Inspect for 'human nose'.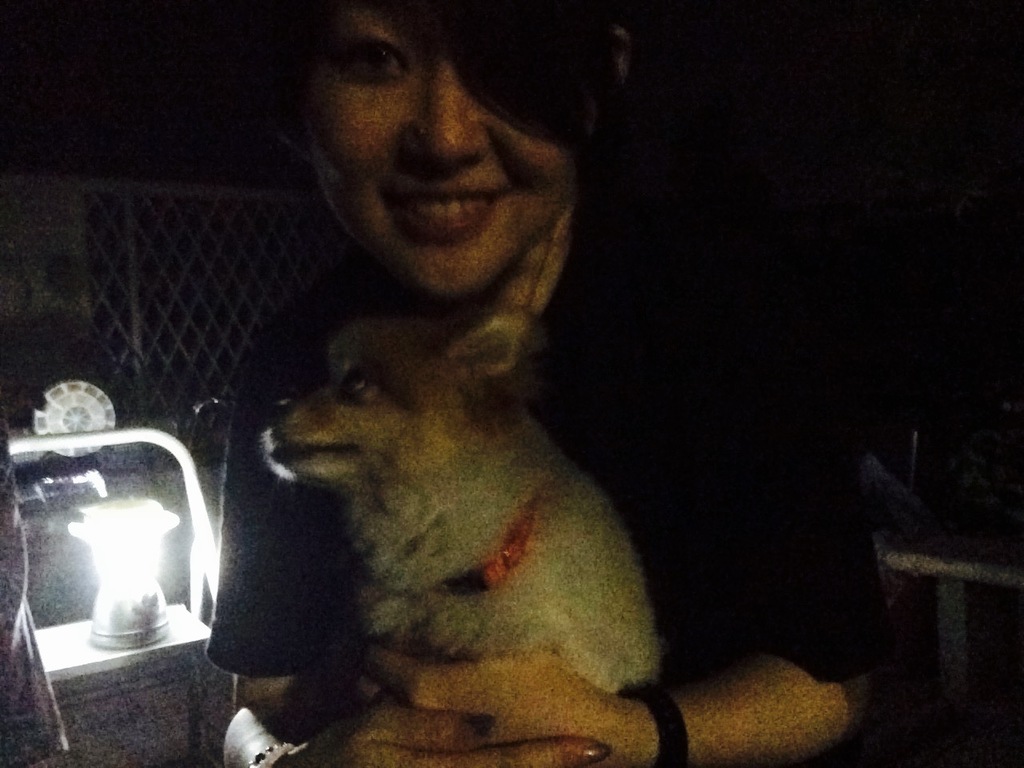
Inspection: locate(407, 58, 487, 162).
